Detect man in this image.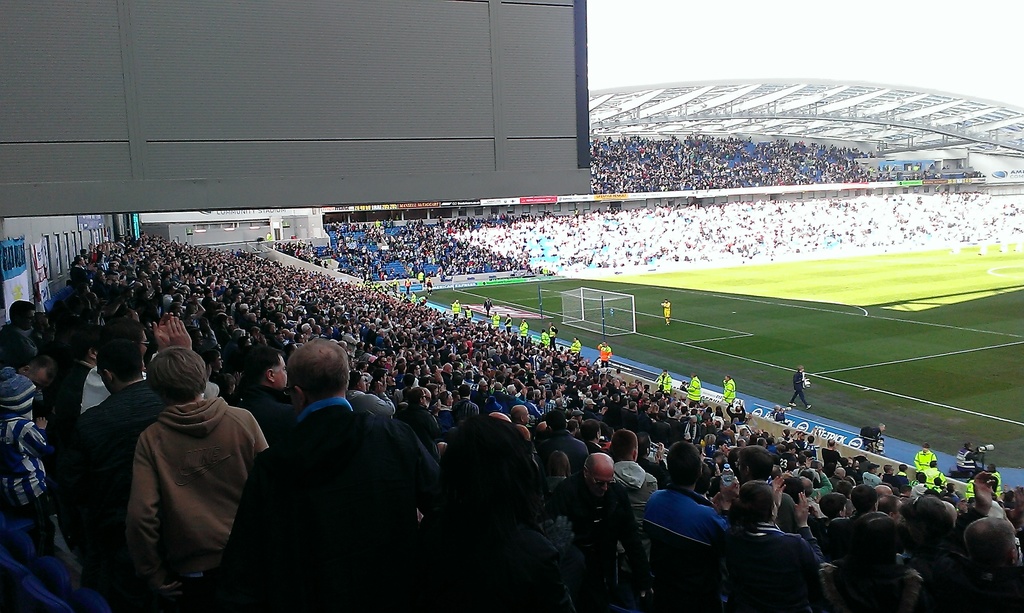
Detection: 467,308,475,322.
